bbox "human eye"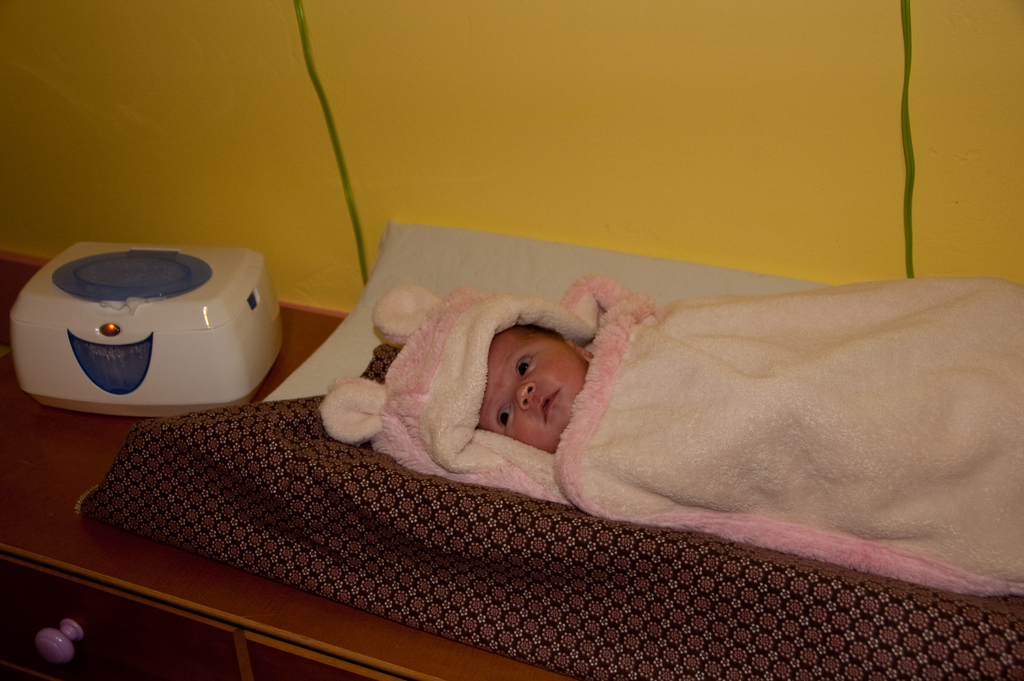
<bbox>493, 404, 516, 434</bbox>
